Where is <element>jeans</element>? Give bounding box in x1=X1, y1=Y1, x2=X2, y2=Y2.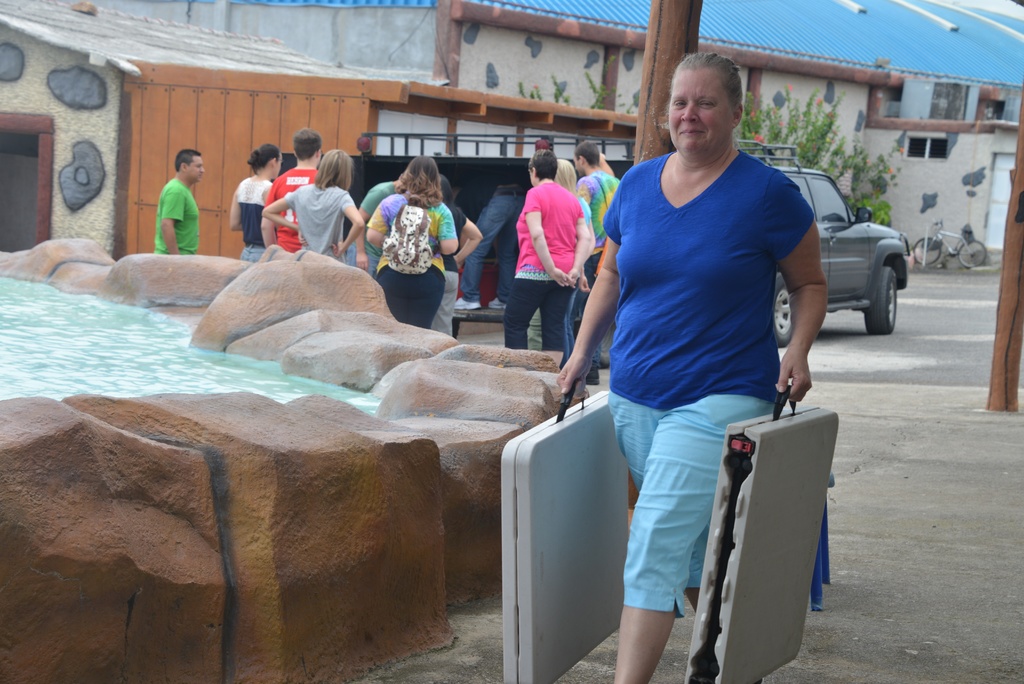
x1=612, y1=387, x2=787, y2=611.
